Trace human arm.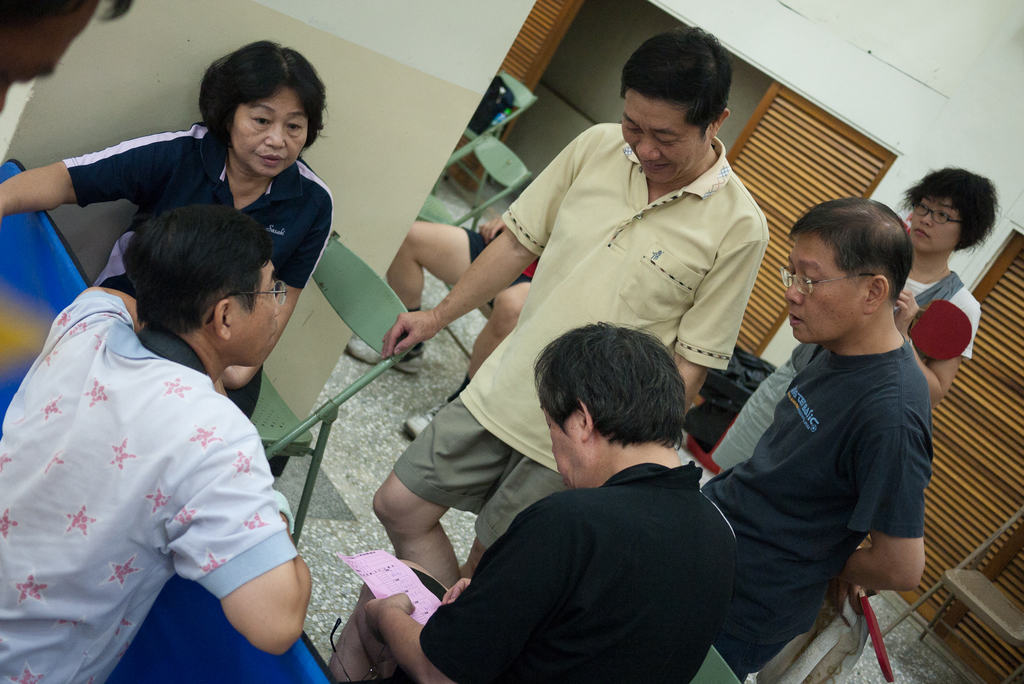
Traced to detection(0, 124, 189, 236).
